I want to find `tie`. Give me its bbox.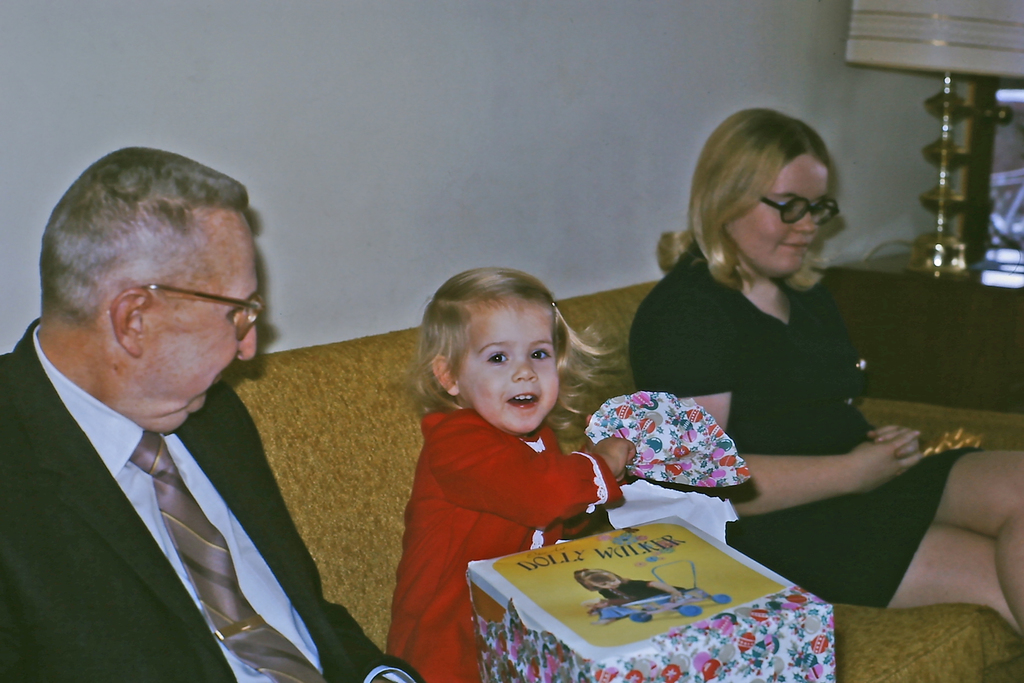
bbox(131, 426, 330, 679).
